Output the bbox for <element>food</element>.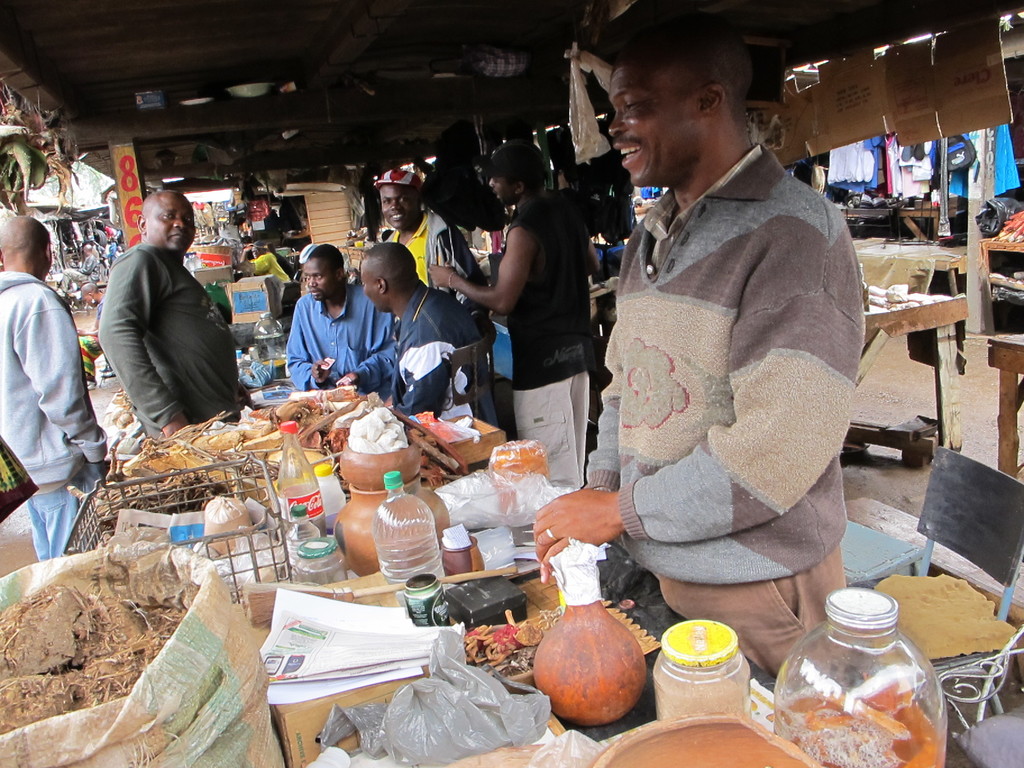
[left=997, top=211, right=1023, bottom=245].
